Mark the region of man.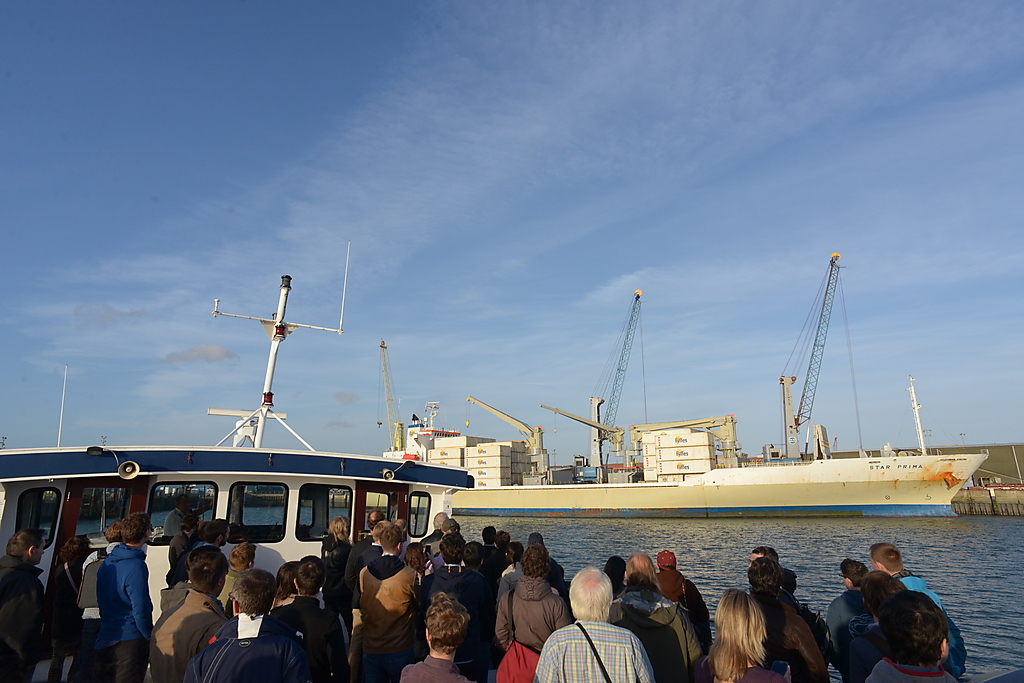
Region: <box>655,550,712,646</box>.
